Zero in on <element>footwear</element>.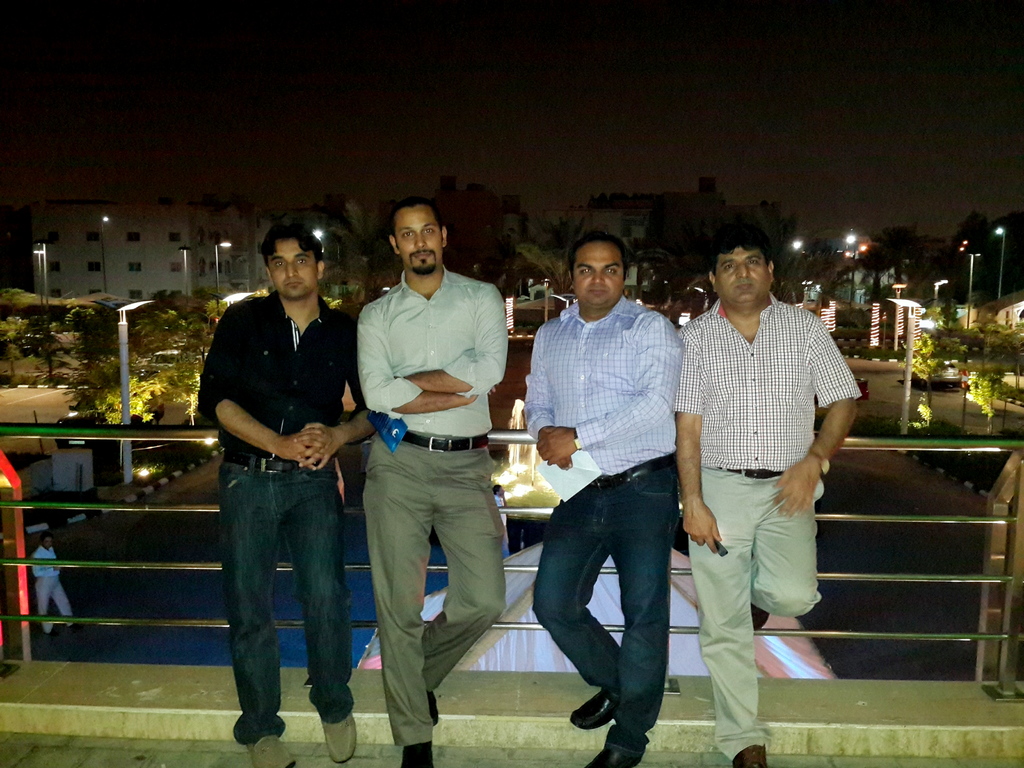
Zeroed in: box(571, 691, 613, 729).
